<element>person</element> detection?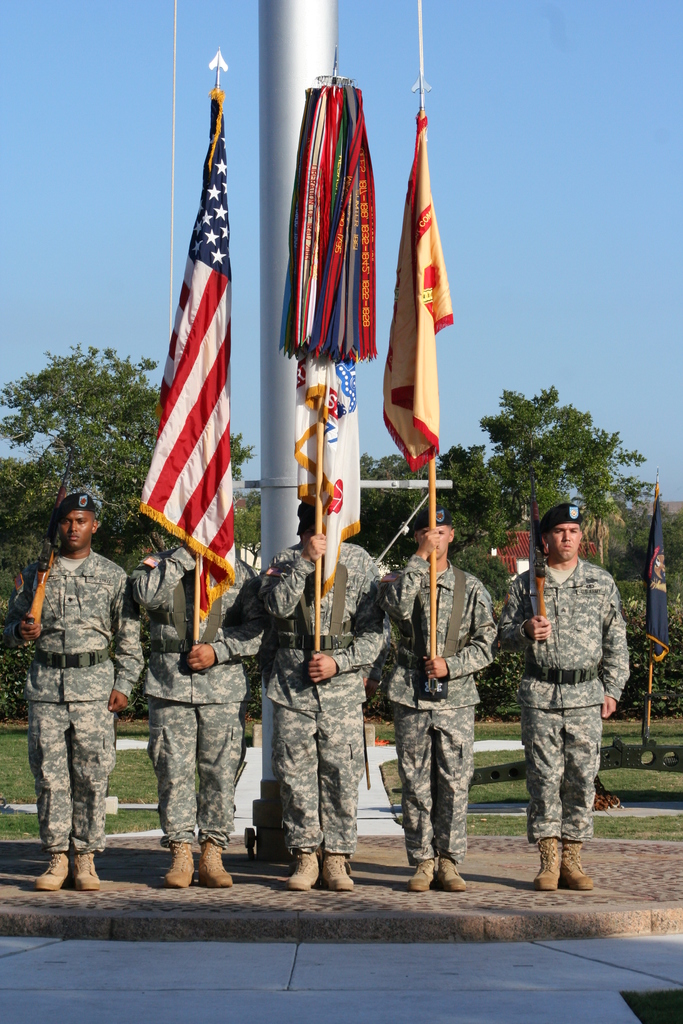
263, 501, 389, 893
